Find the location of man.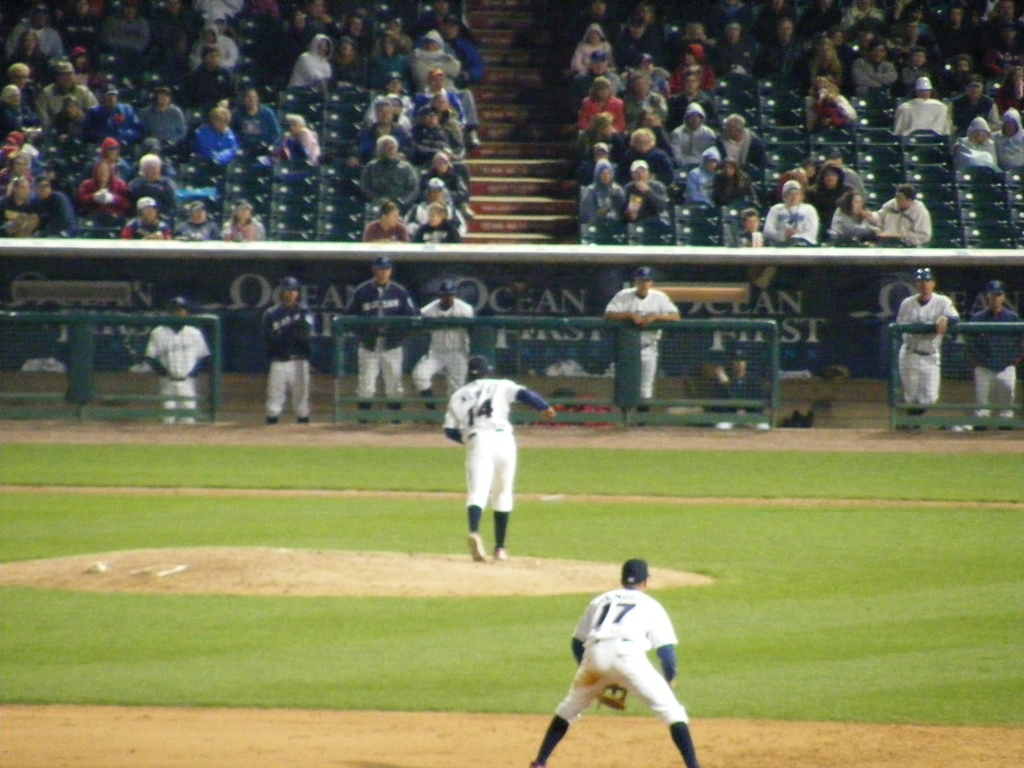
Location: bbox=[600, 268, 683, 424].
